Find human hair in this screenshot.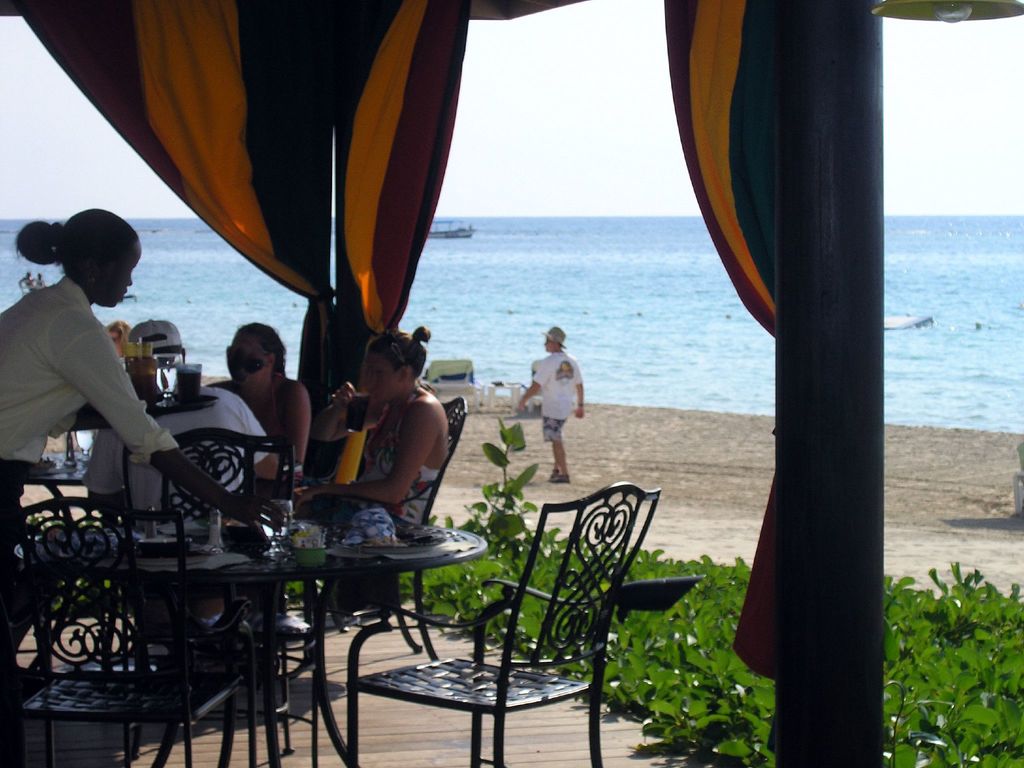
The bounding box for human hair is x1=42 y1=212 x2=126 y2=298.
